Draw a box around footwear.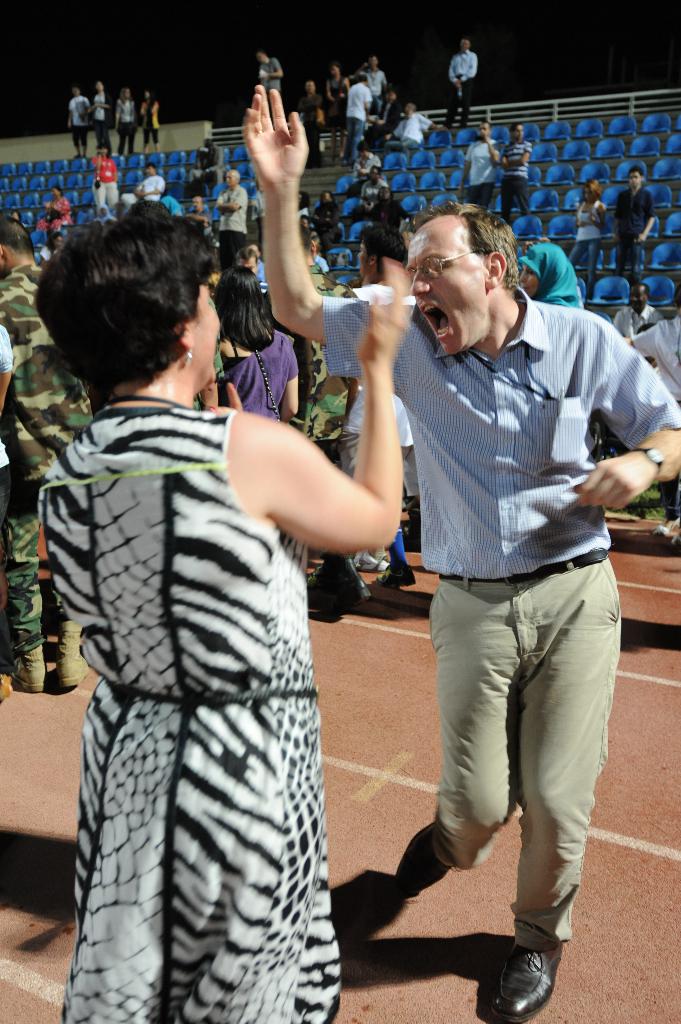
<region>499, 932, 571, 1018</region>.
